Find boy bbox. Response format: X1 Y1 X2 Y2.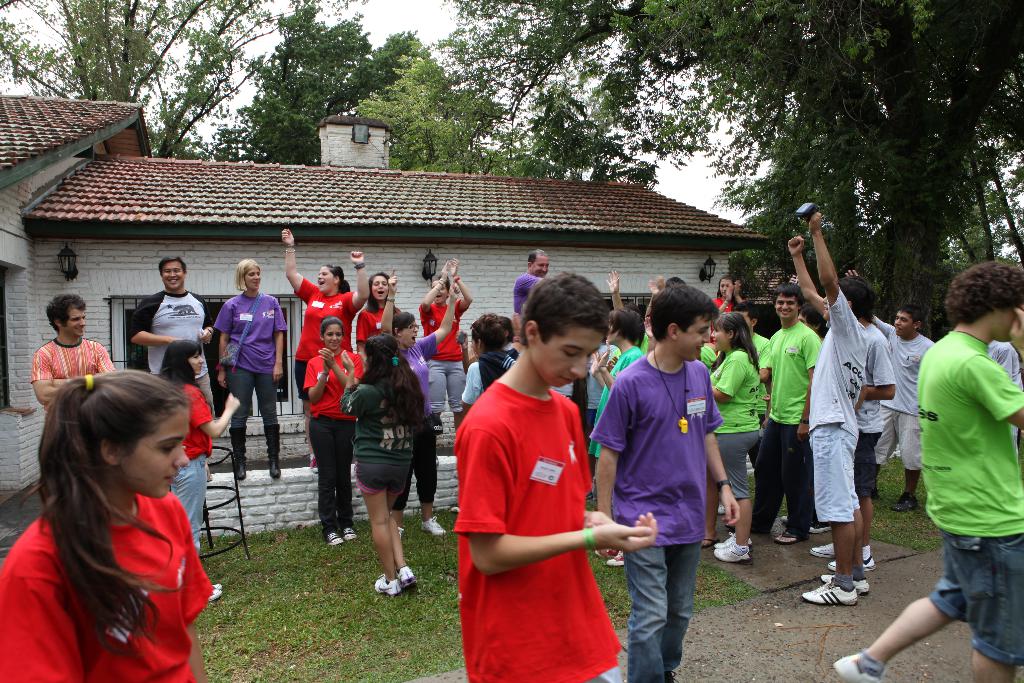
831 258 1023 682.
